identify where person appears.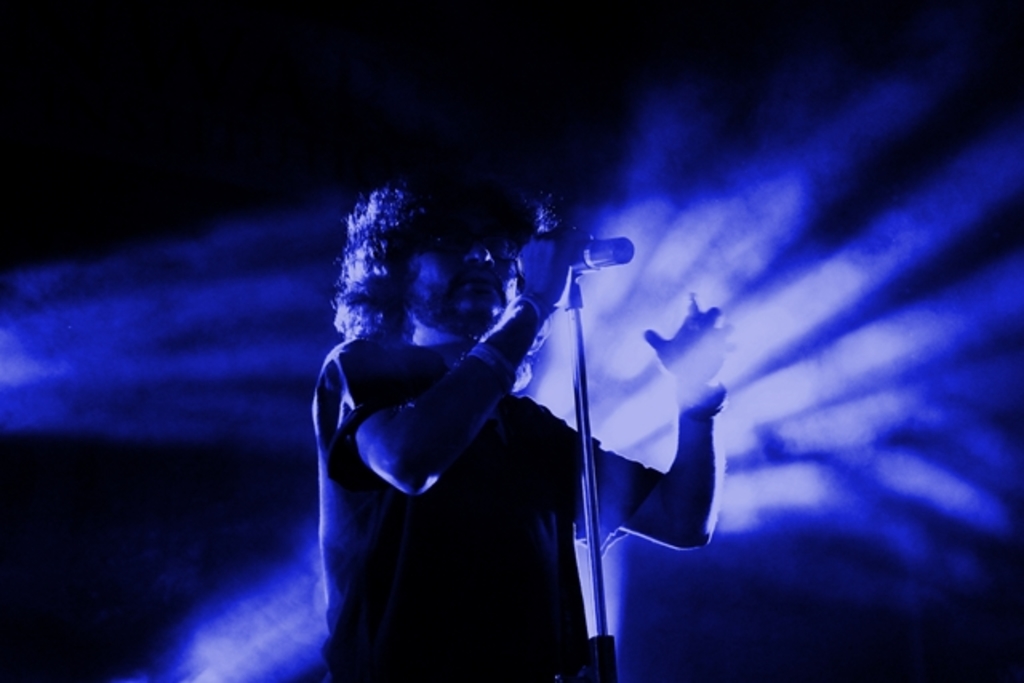
Appears at x1=283, y1=146, x2=688, y2=670.
